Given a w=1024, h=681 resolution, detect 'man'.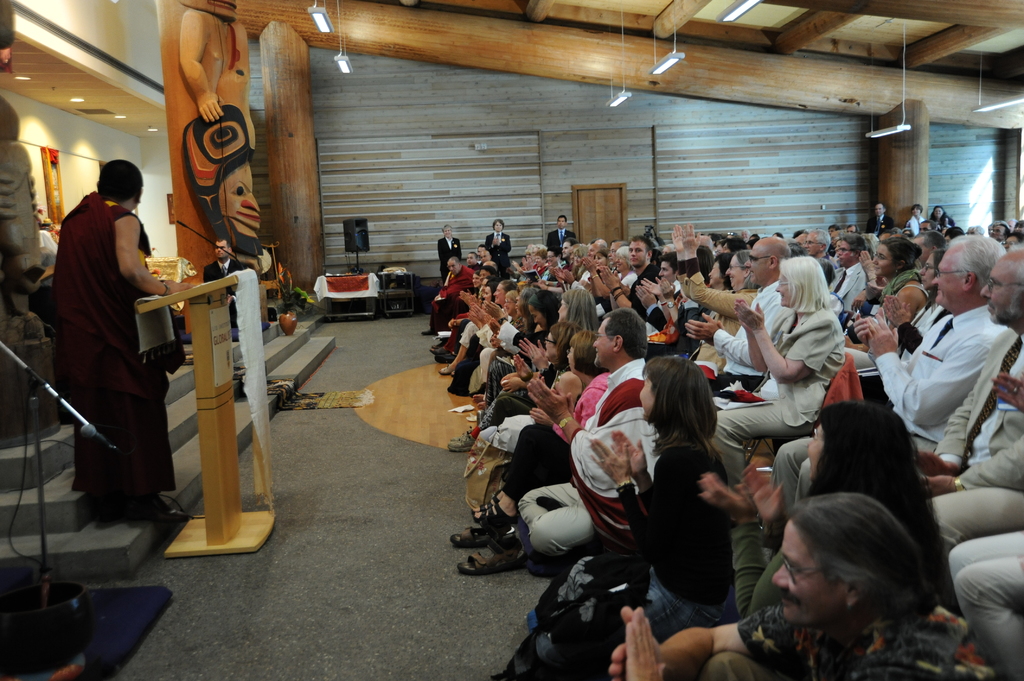
<box>833,235,866,317</box>.
